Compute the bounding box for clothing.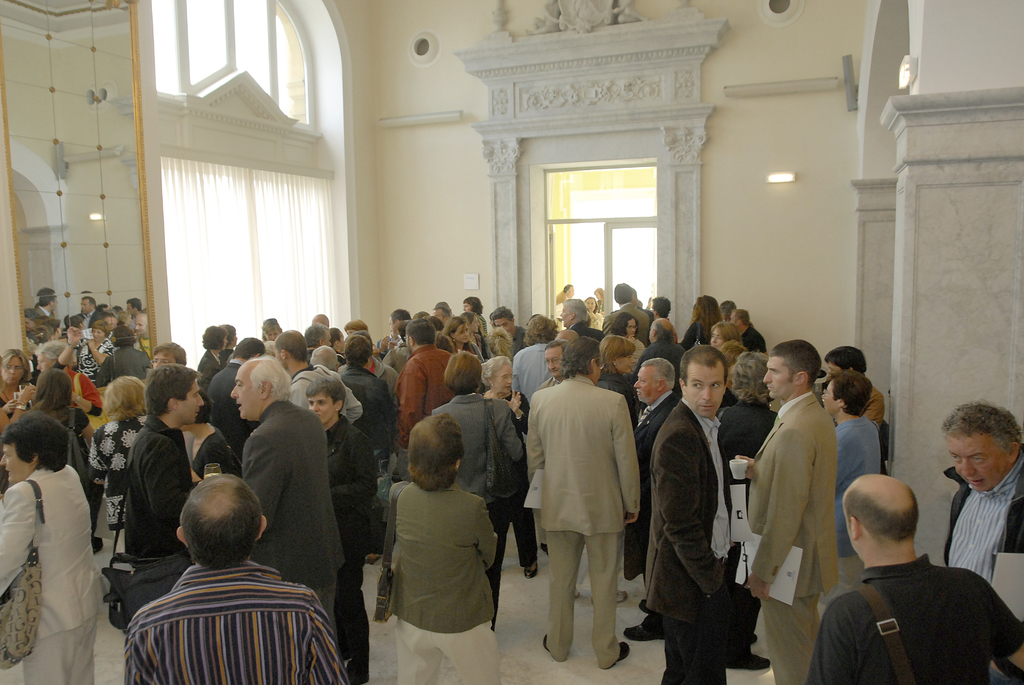
bbox=(77, 421, 139, 567).
